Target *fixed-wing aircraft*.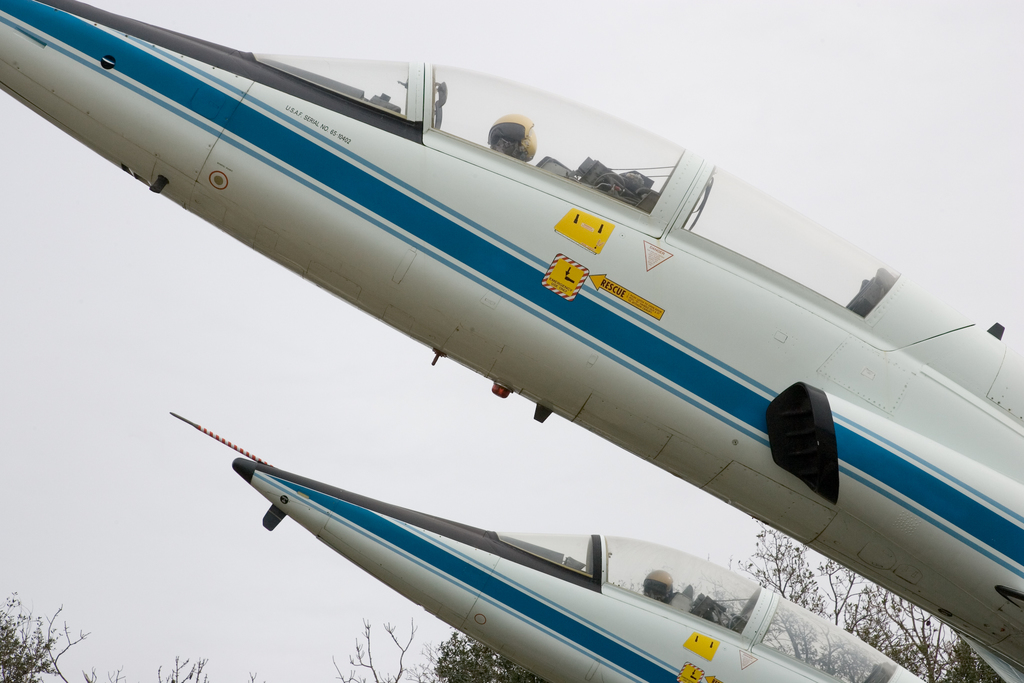
Target region: 169, 413, 922, 682.
